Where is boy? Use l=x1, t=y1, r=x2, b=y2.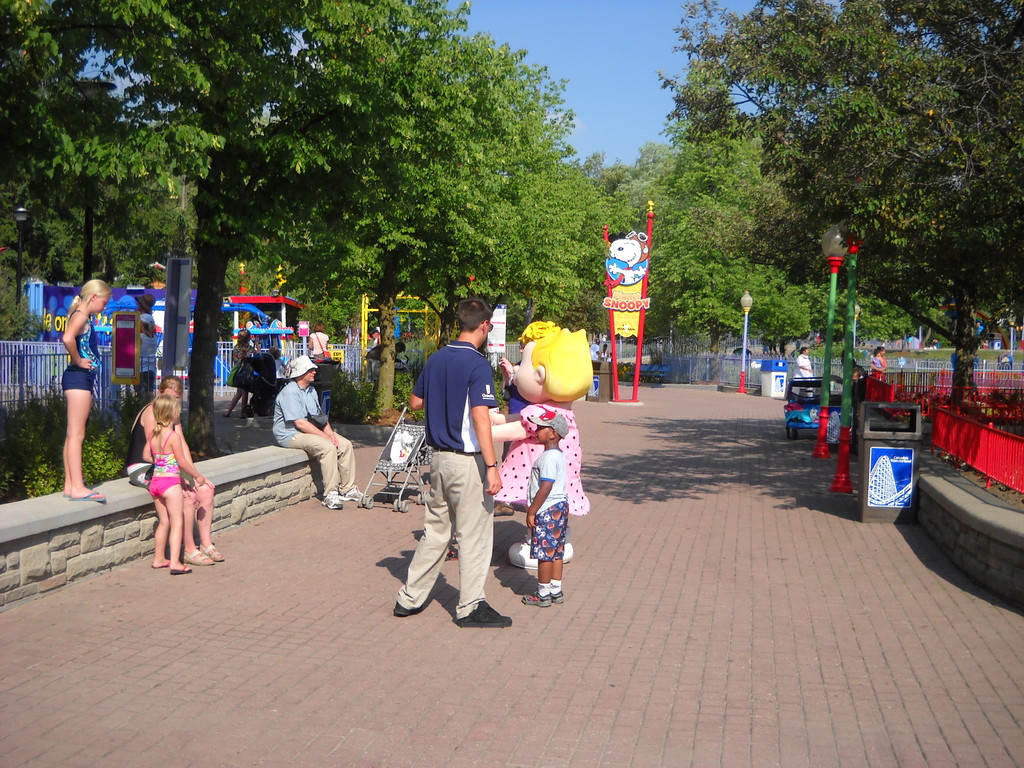
l=525, t=409, r=571, b=605.
